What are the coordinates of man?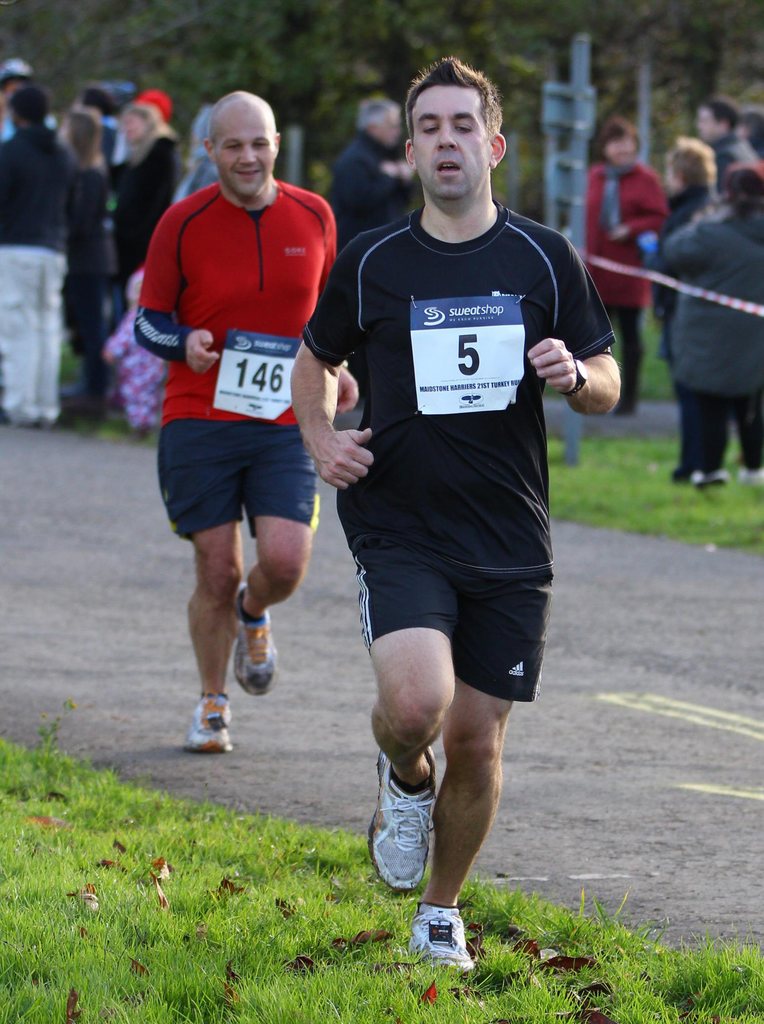
box(0, 86, 81, 429).
